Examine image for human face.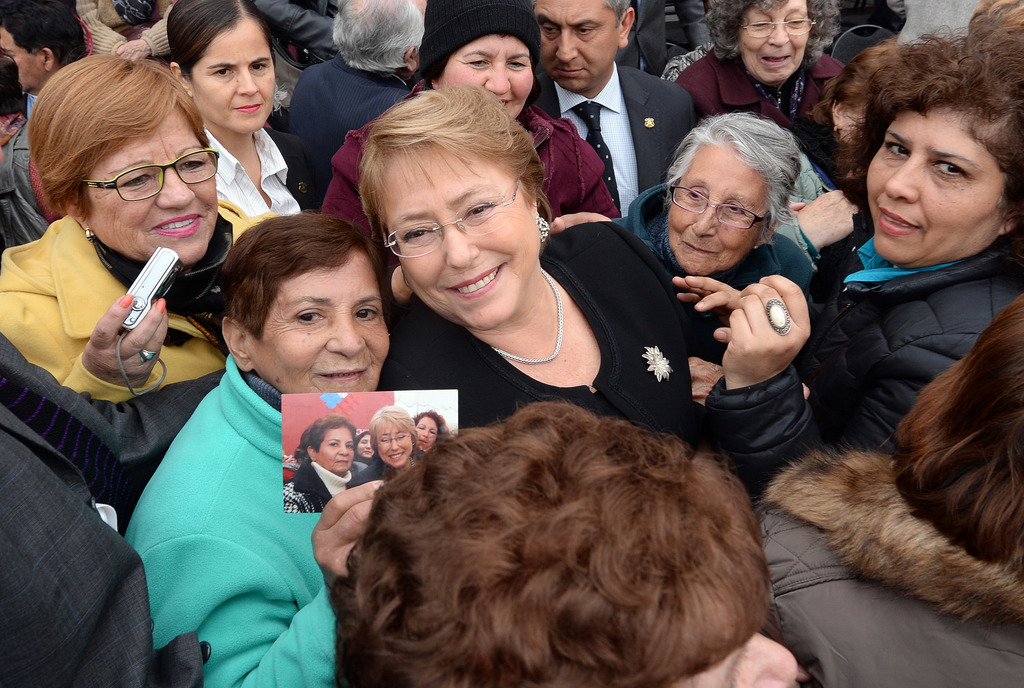
Examination result: rect(383, 149, 540, 329).
